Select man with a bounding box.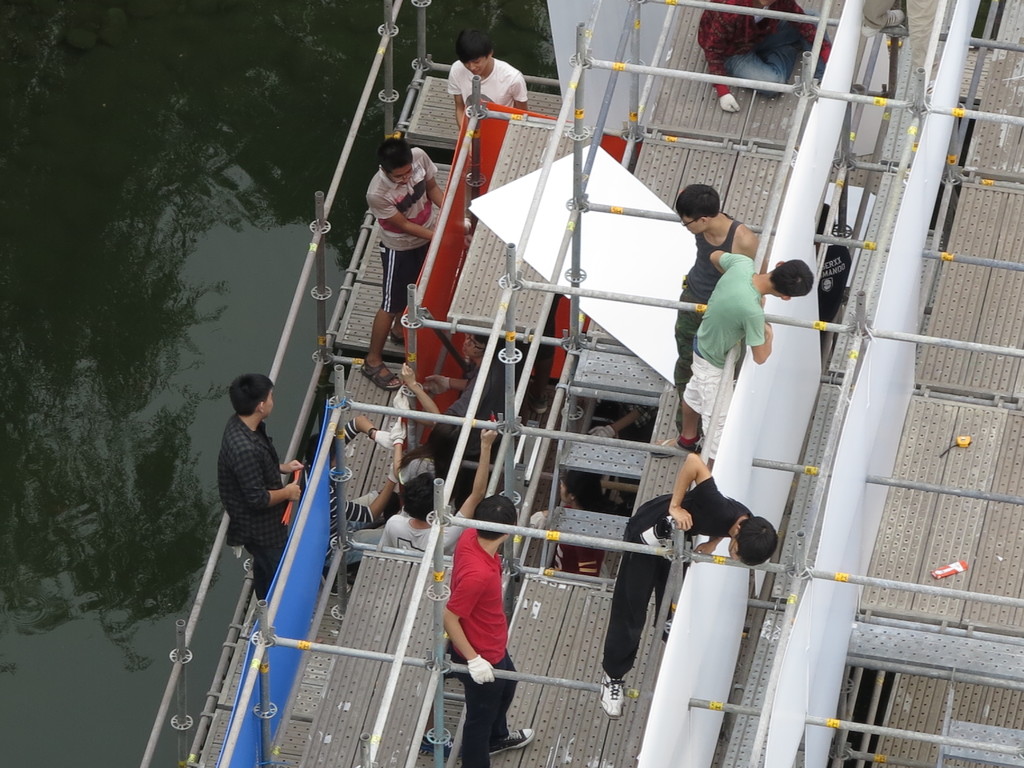
region(661, 252, 817, 456).
